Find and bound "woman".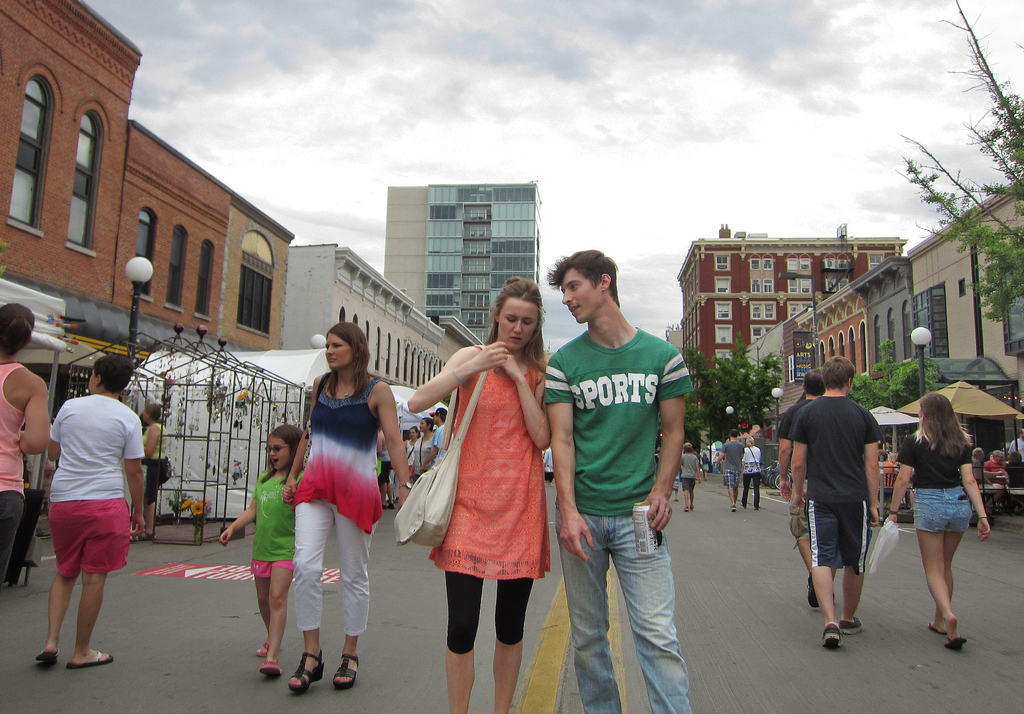
Bound: crop(881, 393, 990, 651).
